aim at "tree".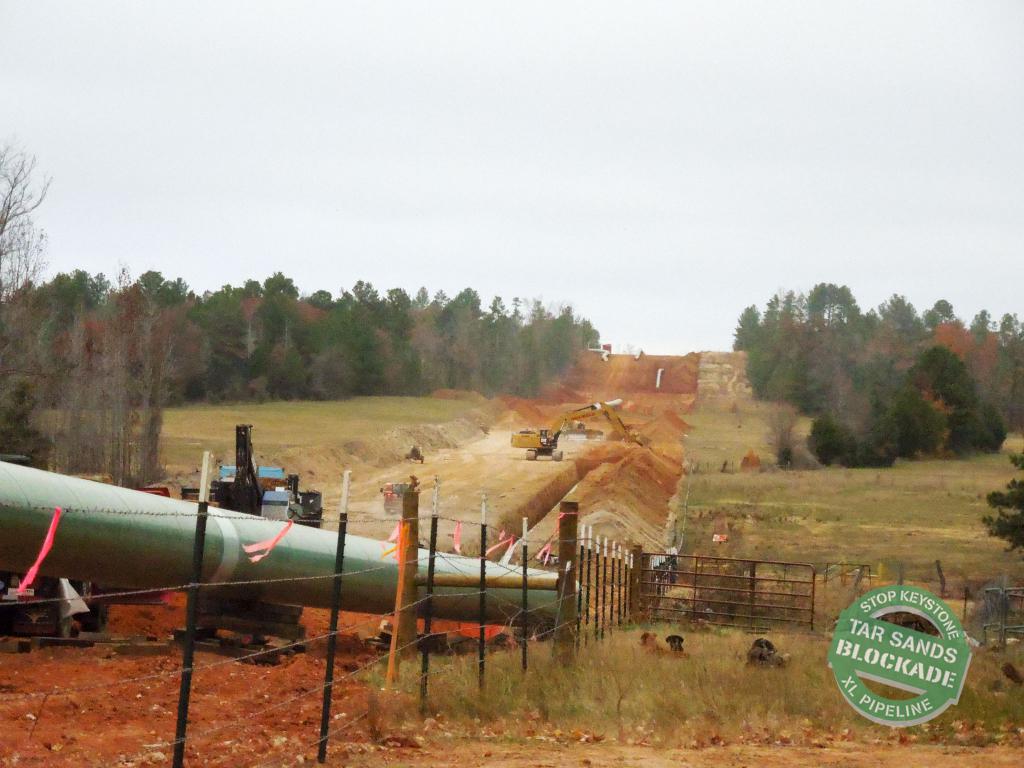
Aimed at region(0, 140, 60, 464).
